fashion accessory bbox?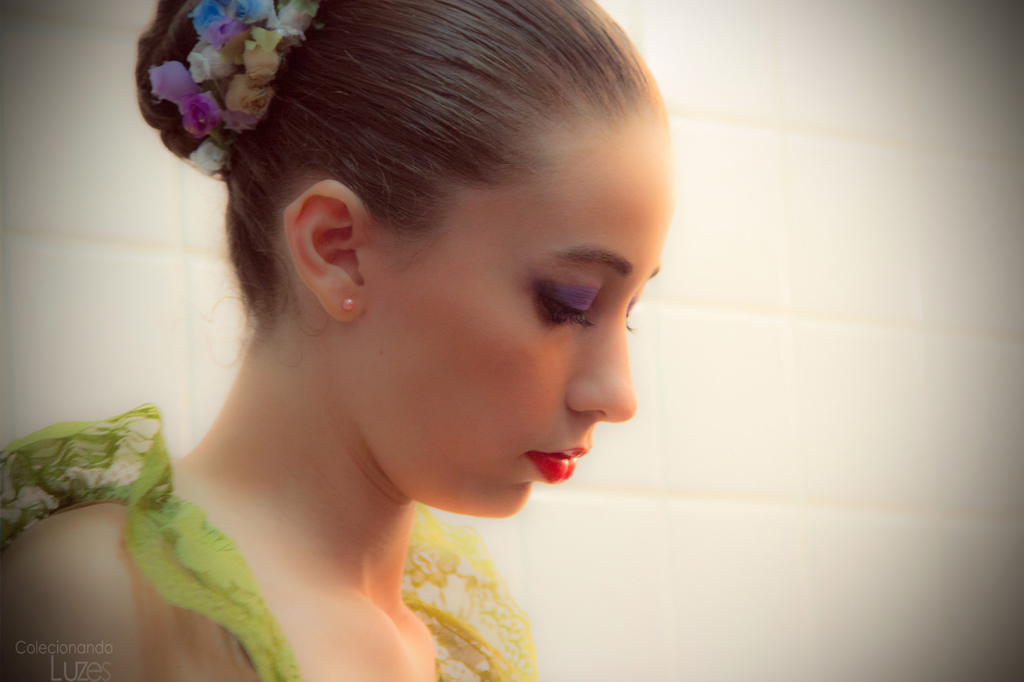
x1=154 y1=0 x2=325 y2=188
